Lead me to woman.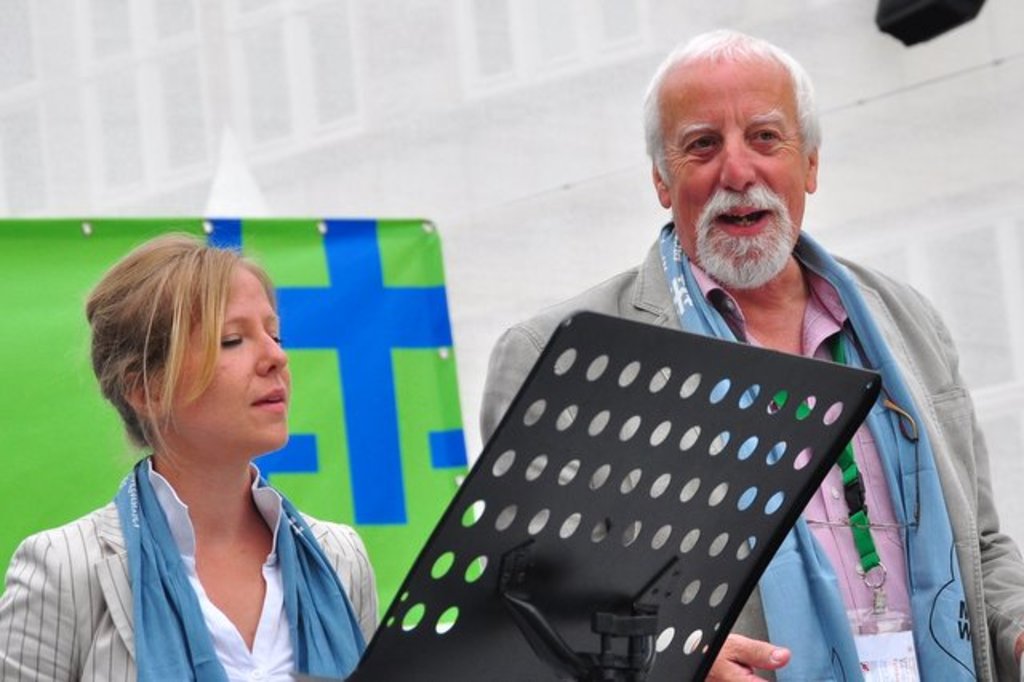
Lead to box=[26, 226, 379, 676].
